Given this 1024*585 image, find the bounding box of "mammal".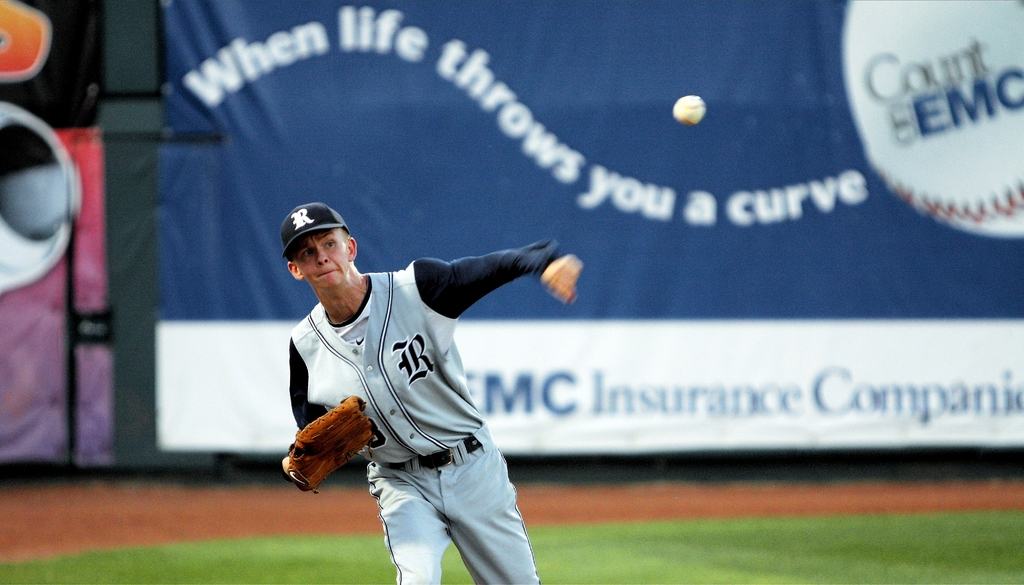
271, 211, 582, 573.
